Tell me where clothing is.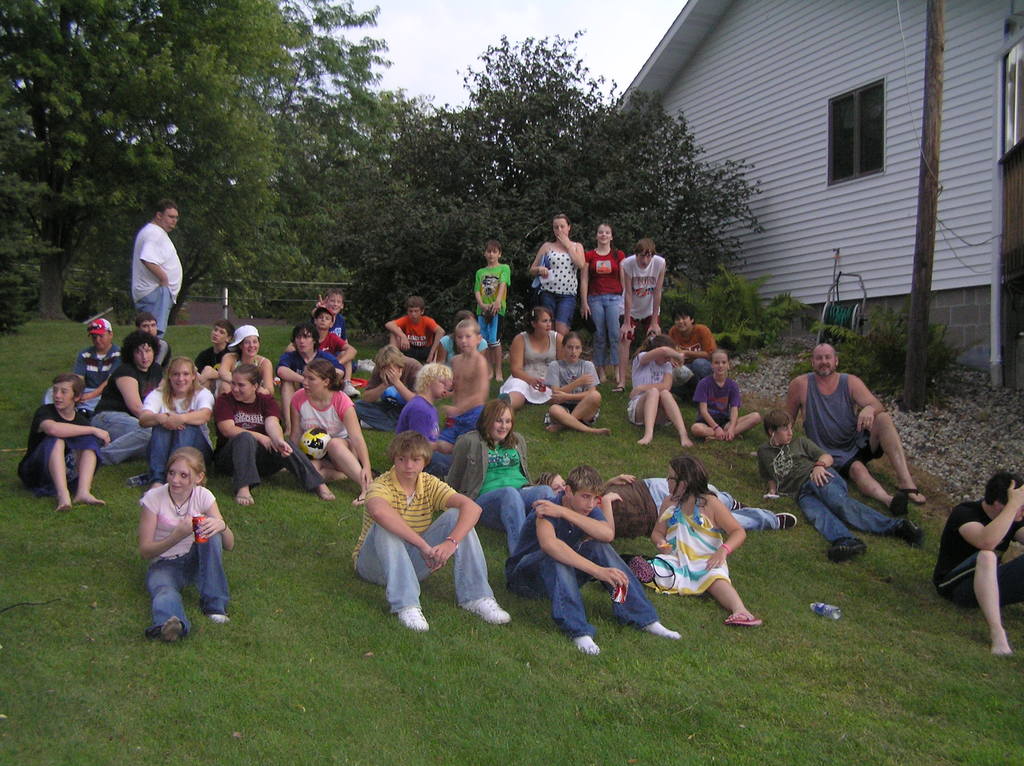
clothing is at l=618, t=250, r=666, b=340.
